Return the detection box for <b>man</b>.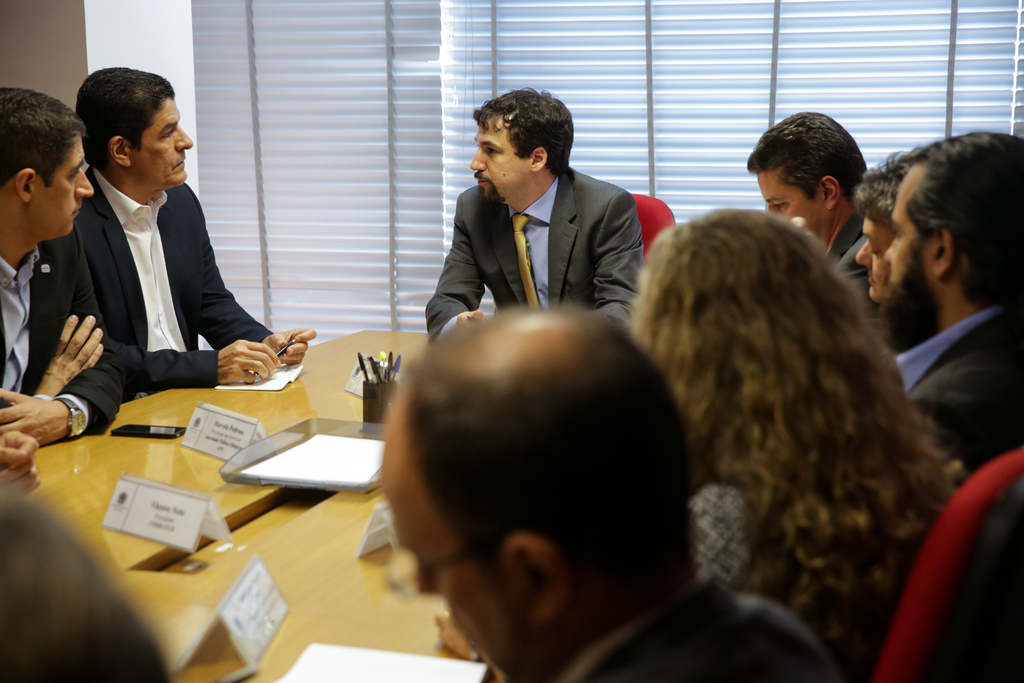
bbox(379, 302, 847, 682).
